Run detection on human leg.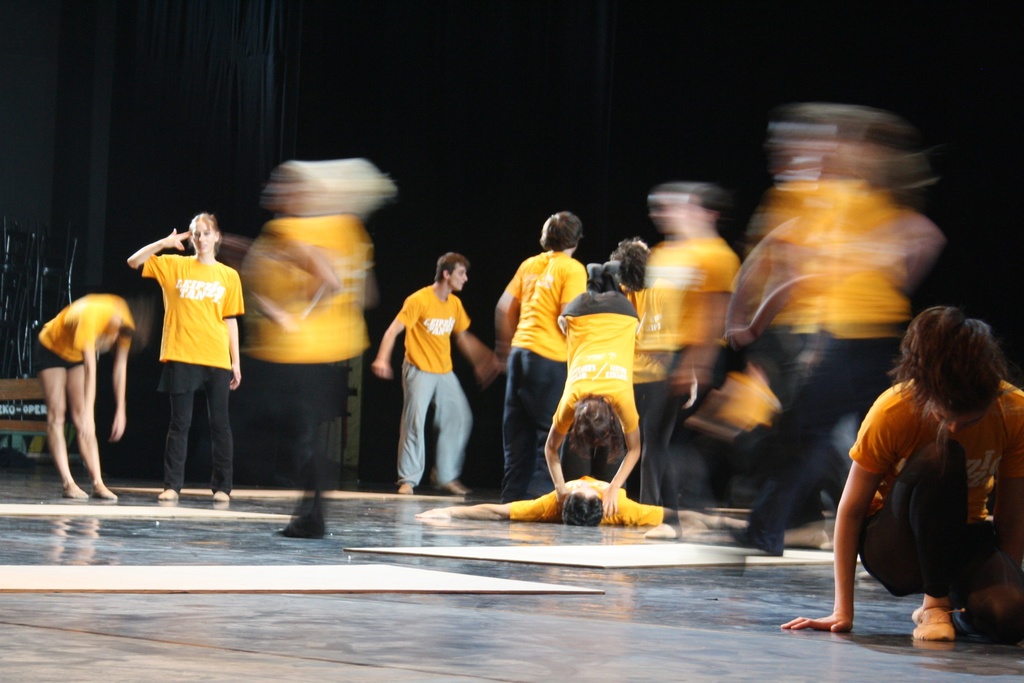
Result: [x1=40, y1=338, x2=84, y2=498].
